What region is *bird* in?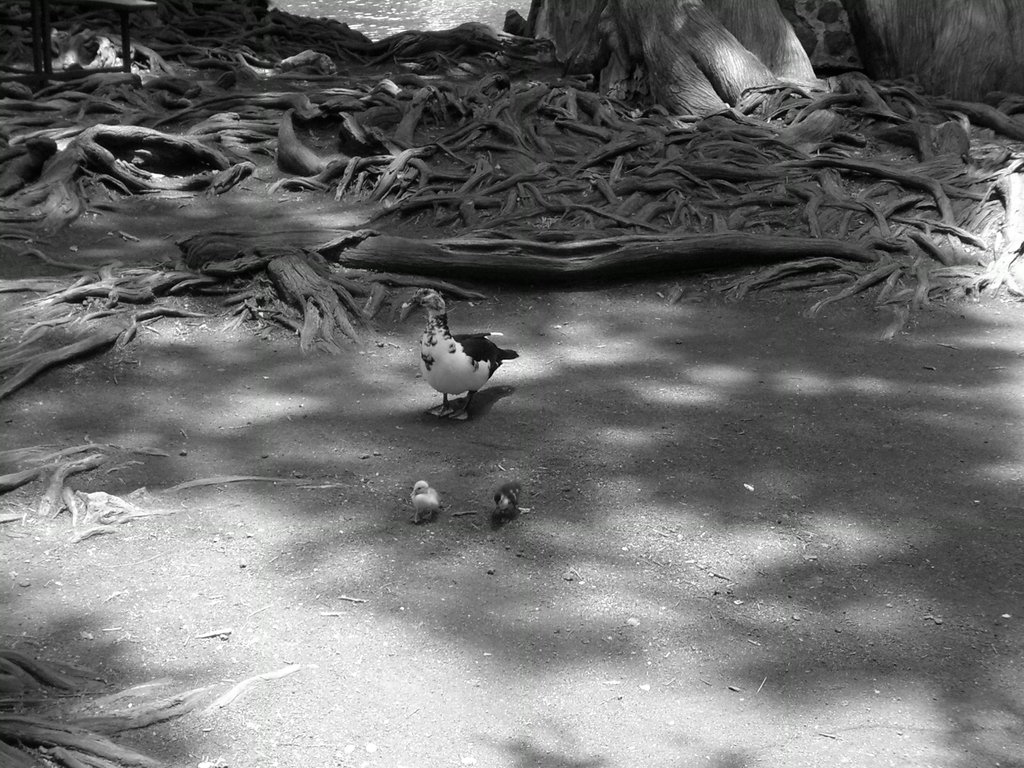
BBox(411, 307, 516, 406).
